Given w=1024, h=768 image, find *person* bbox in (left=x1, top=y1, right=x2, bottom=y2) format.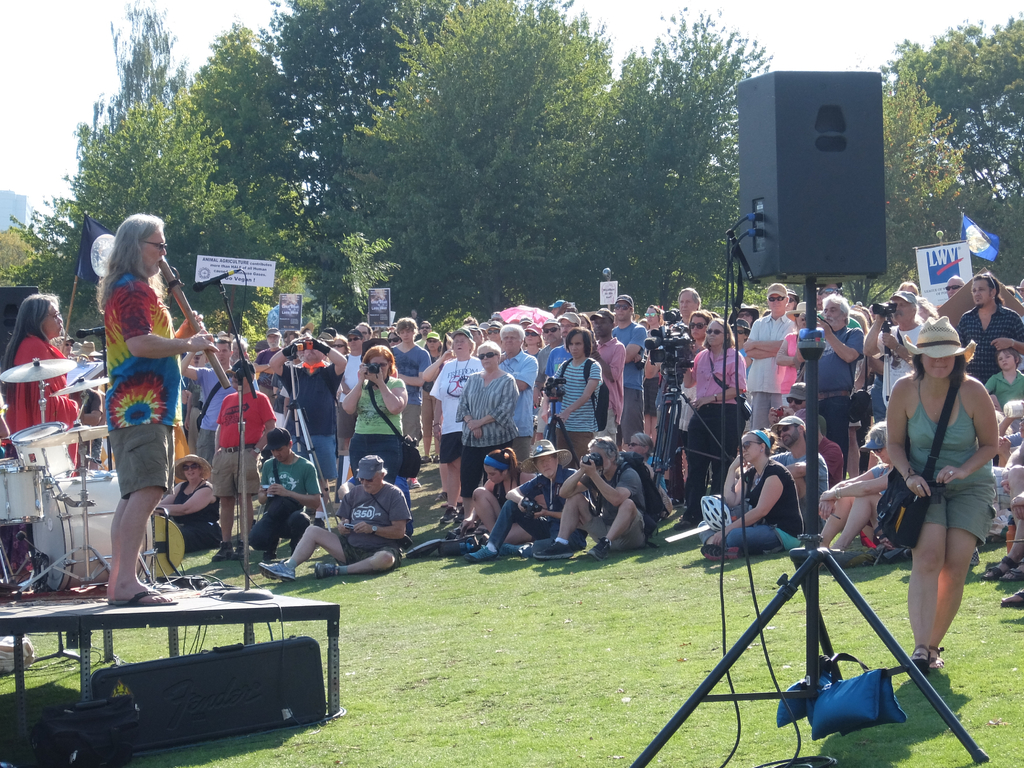
(left=242, top=428, right=324, bottom=561).
